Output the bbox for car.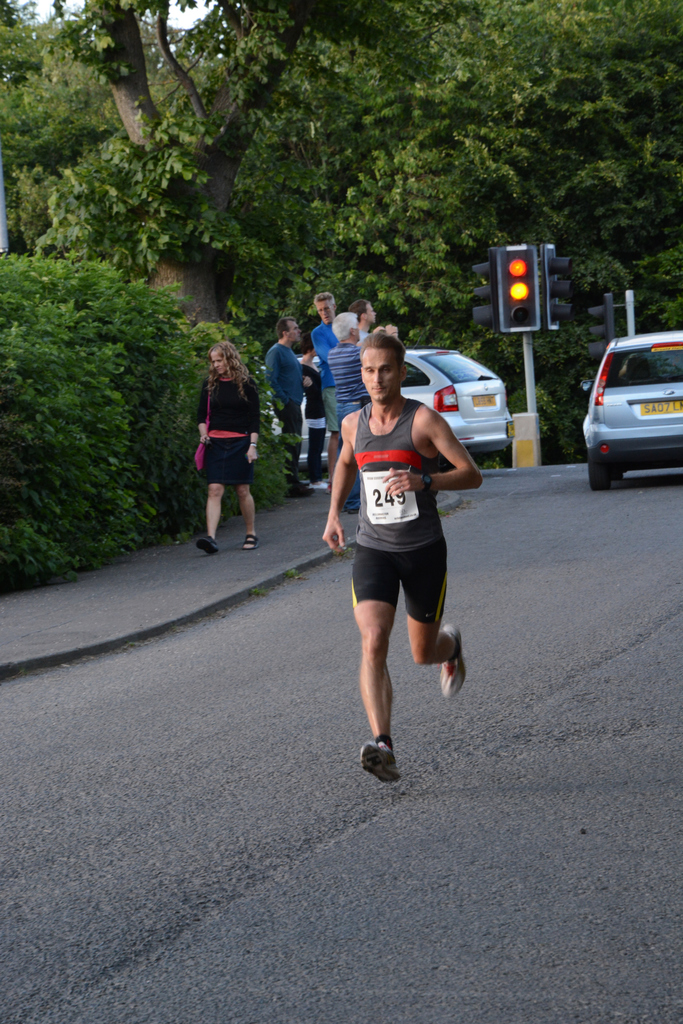
bbox=(575, 328, 679, 491).
